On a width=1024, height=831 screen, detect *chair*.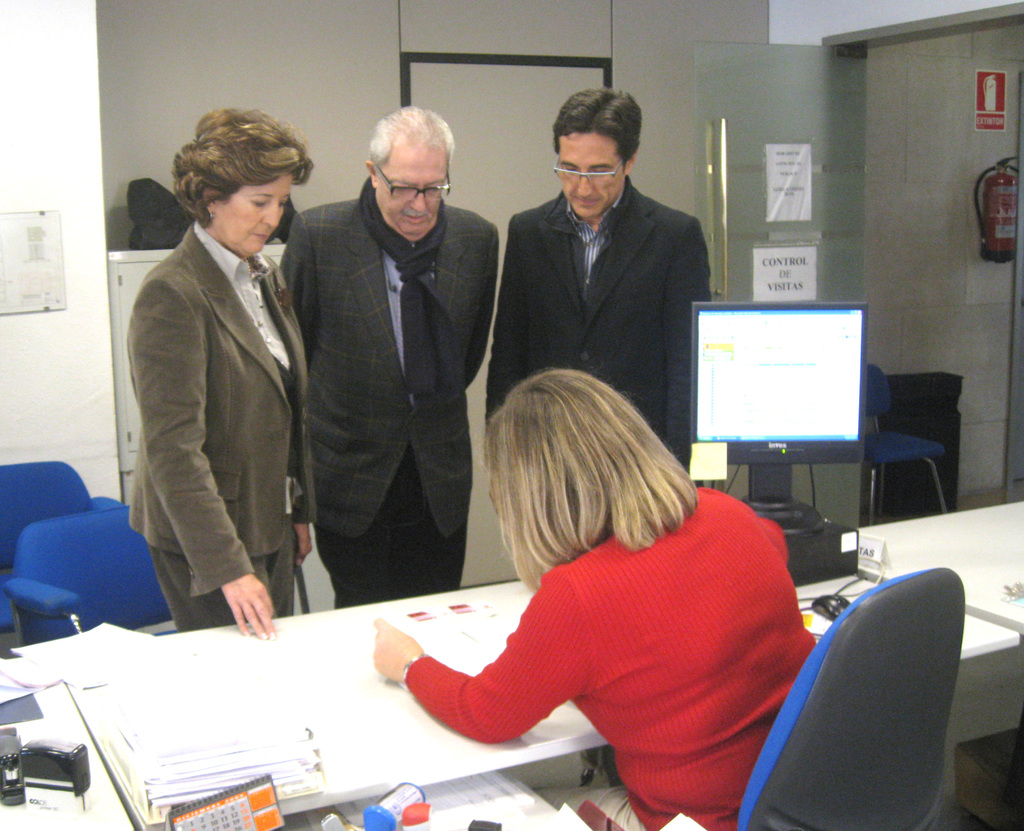
l=859, t=362, r=946, b=528.
